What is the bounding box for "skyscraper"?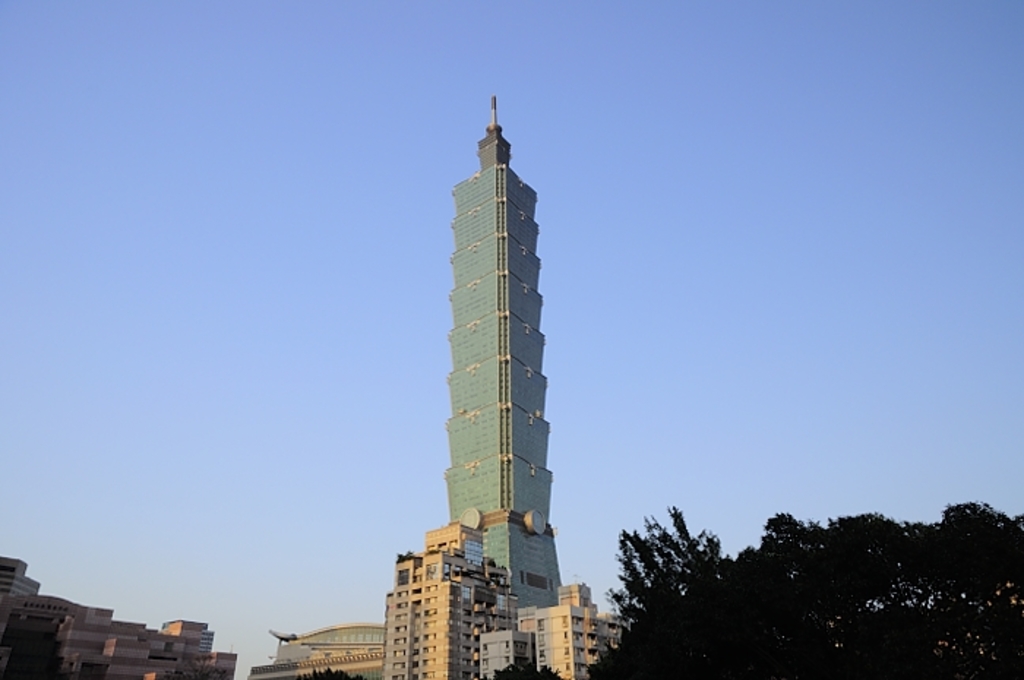
locate(379, 548, 516, 679).
